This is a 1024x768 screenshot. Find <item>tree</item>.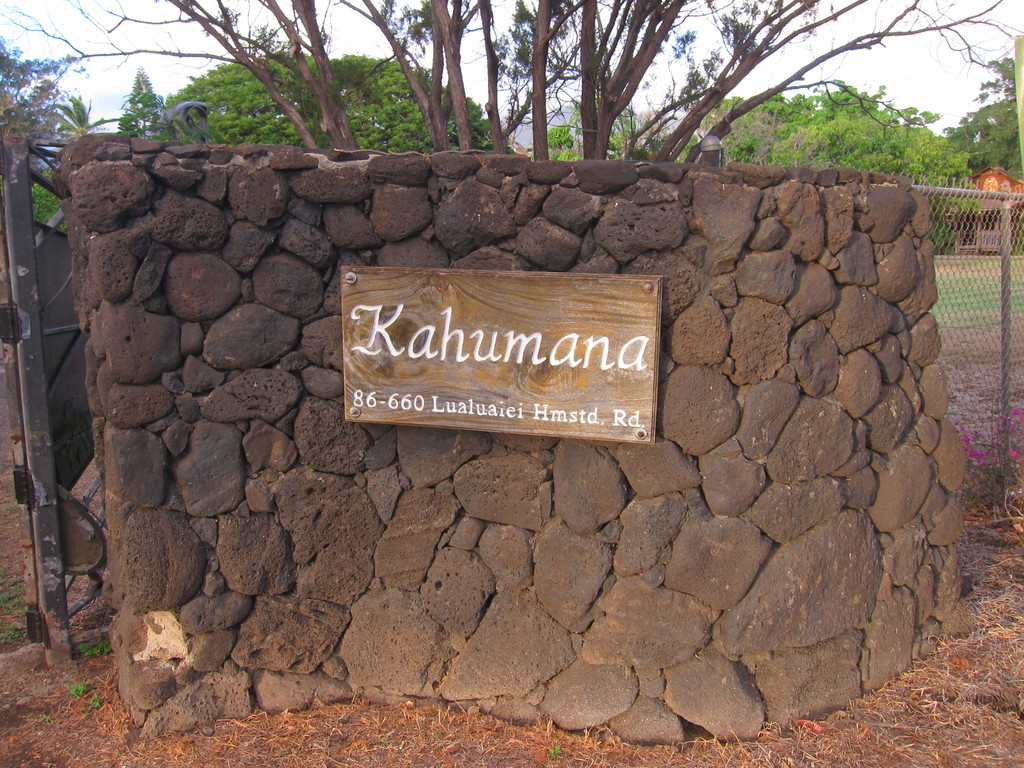
Bounding box: 538/93/674/163.
